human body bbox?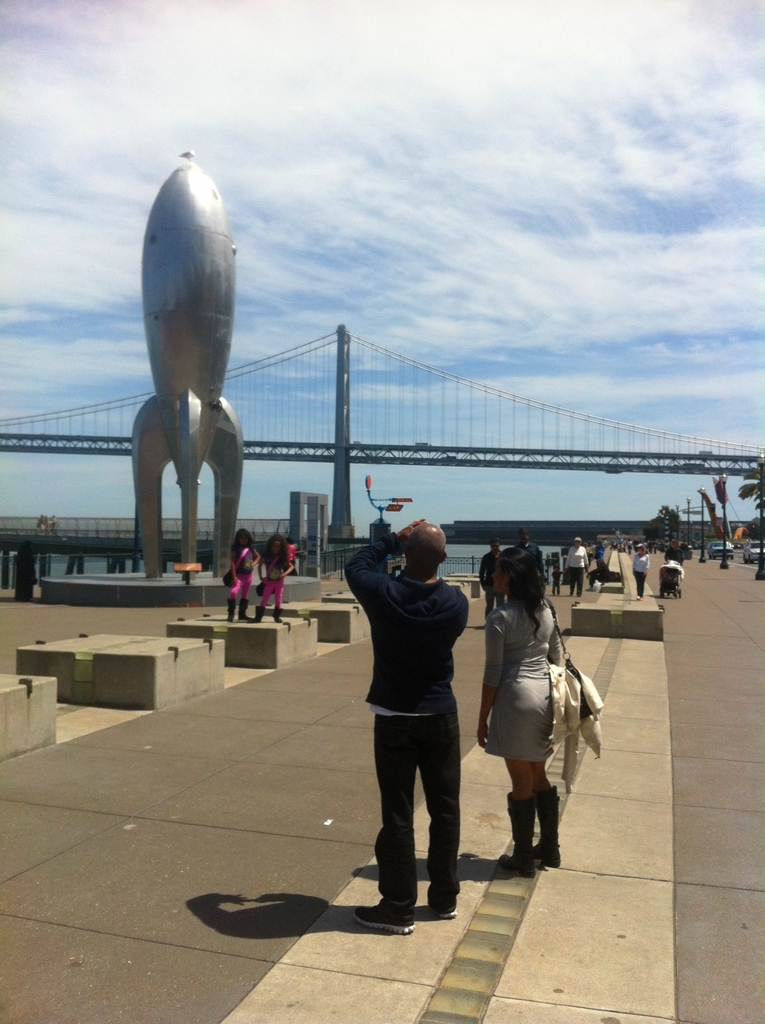
[left=219, top=525, right=259, bottom=622]
